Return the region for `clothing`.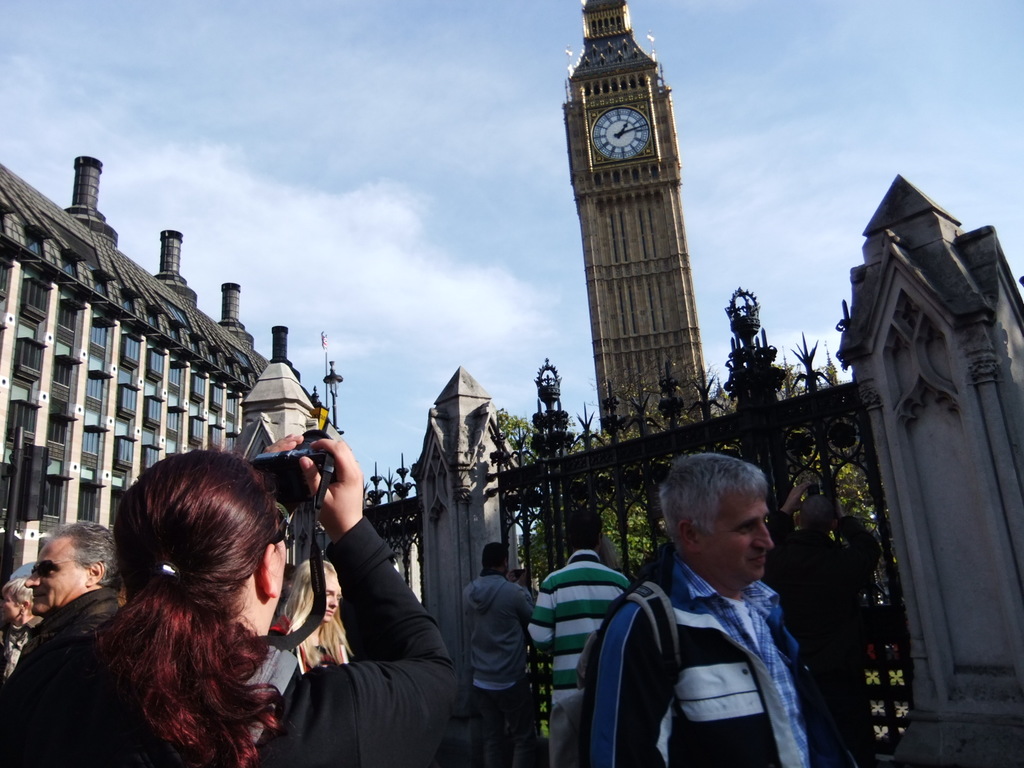
(468,577,542,766).
